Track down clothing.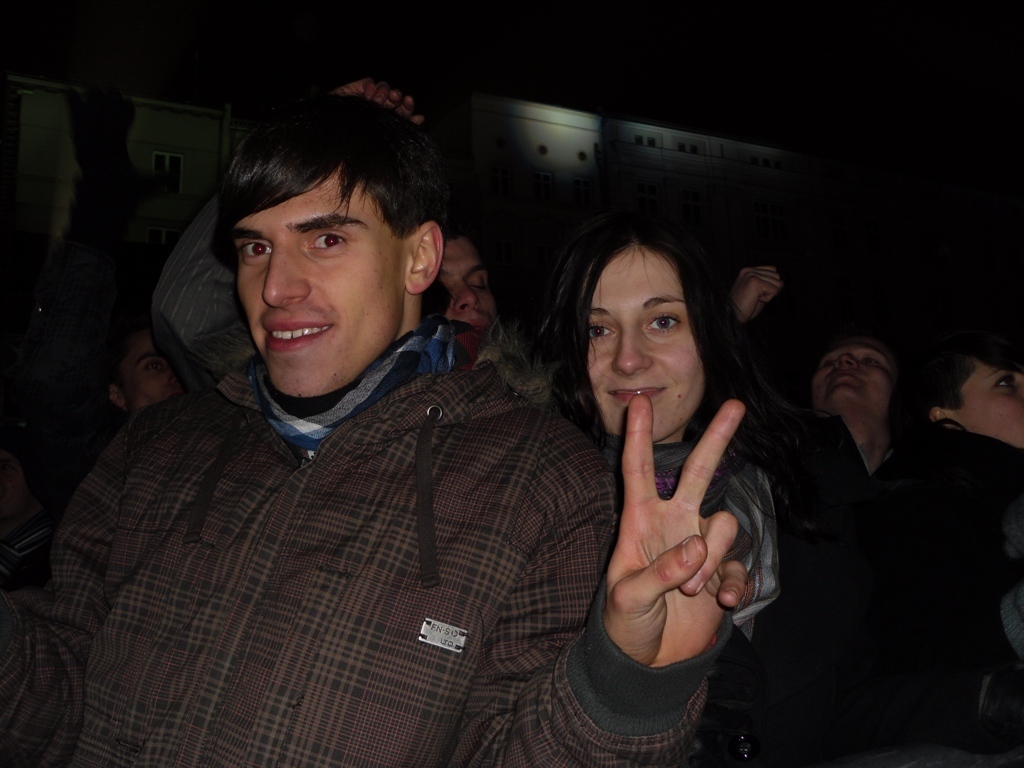
Tracked to 11 315 733 767.
